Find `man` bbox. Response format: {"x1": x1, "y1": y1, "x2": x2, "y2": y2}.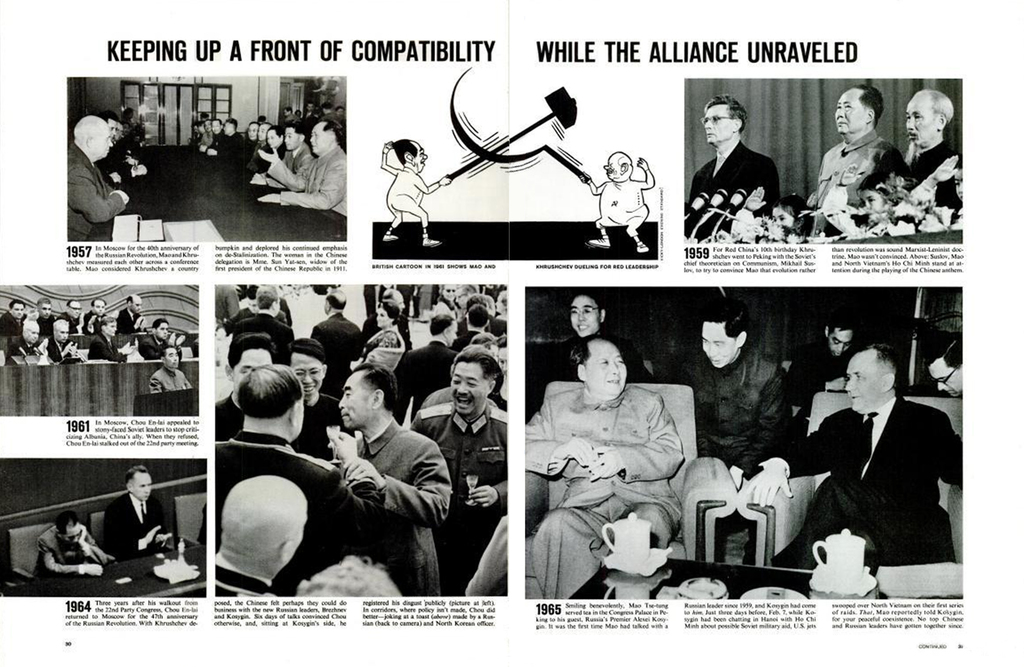
{"x1": 688, "y1": 93, "x2": 774, "y2": 231}.
